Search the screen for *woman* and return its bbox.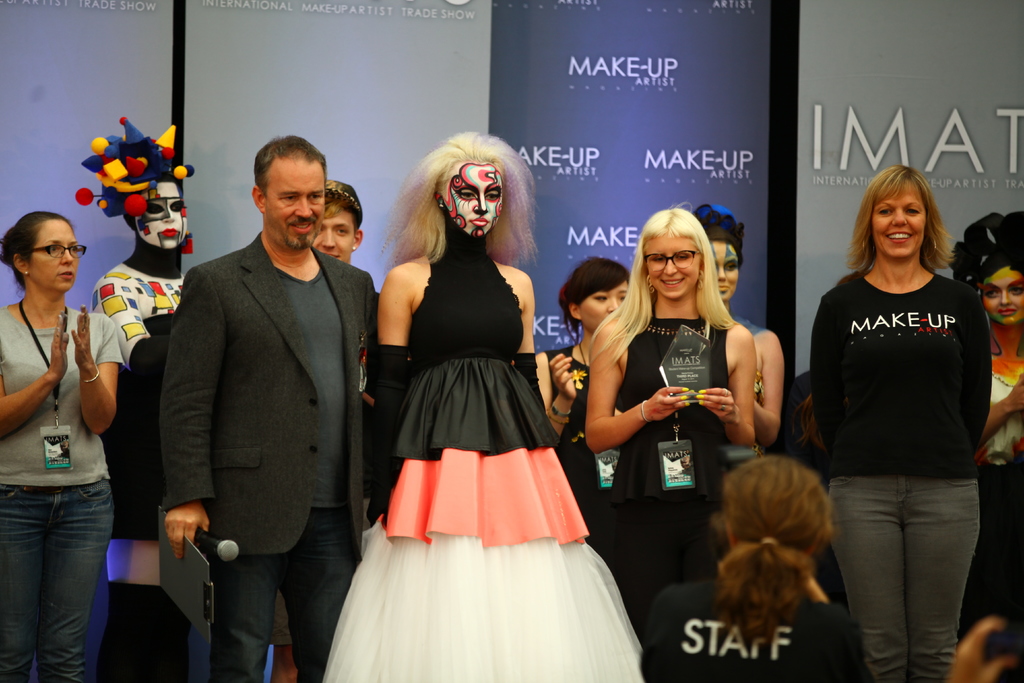
Found: x1=586 y1=208 x2=756 y2=633.
